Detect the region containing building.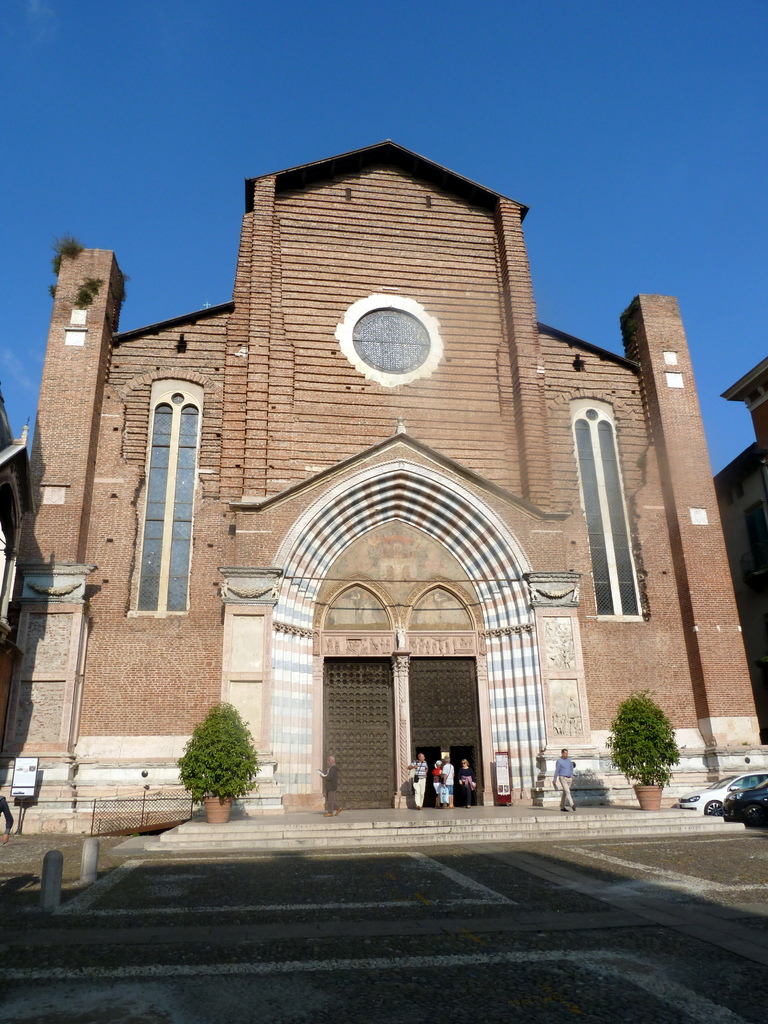
<bbox>0, 136, 767, 856</bbox>.
